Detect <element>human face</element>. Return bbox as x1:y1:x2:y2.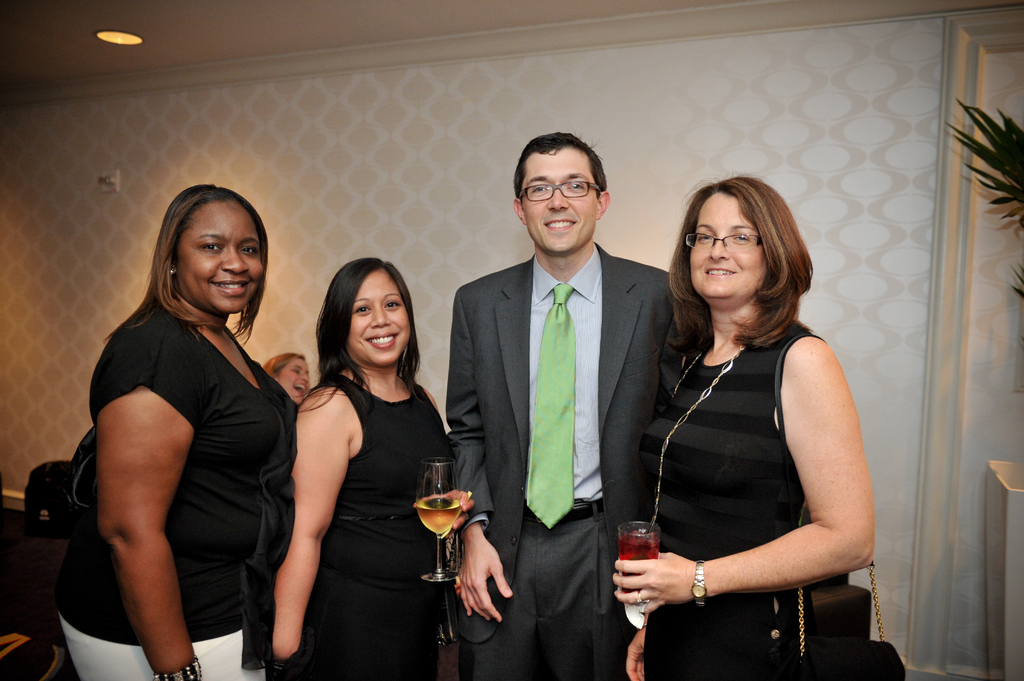
342:262:412:367.
